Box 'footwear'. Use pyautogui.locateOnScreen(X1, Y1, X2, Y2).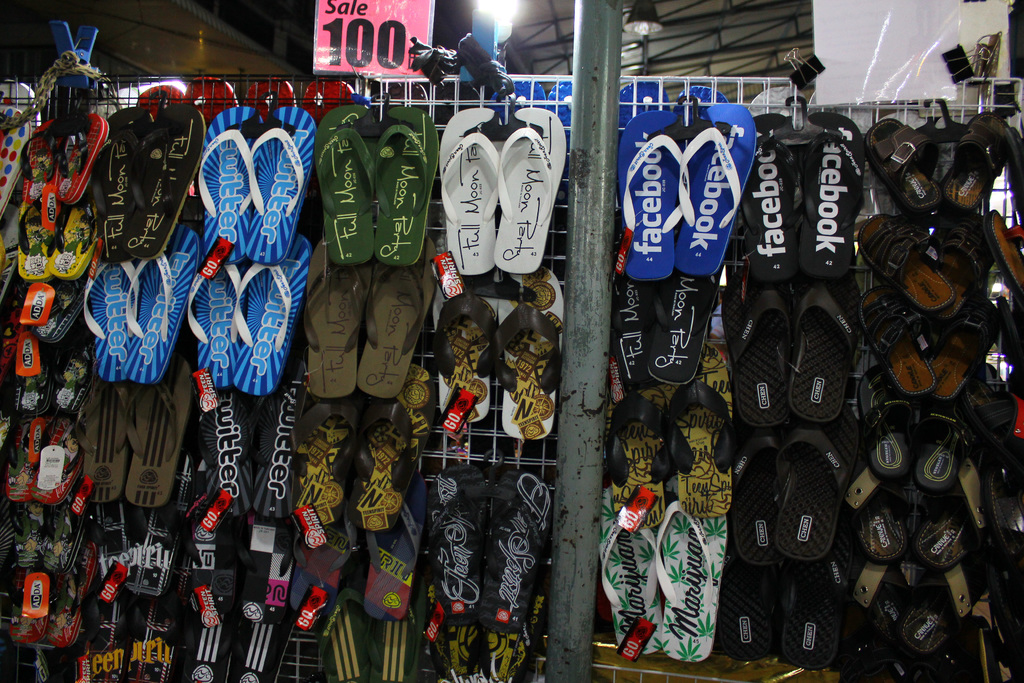
pyautogui.locateOnScreen(65, 238, 126, 393).
